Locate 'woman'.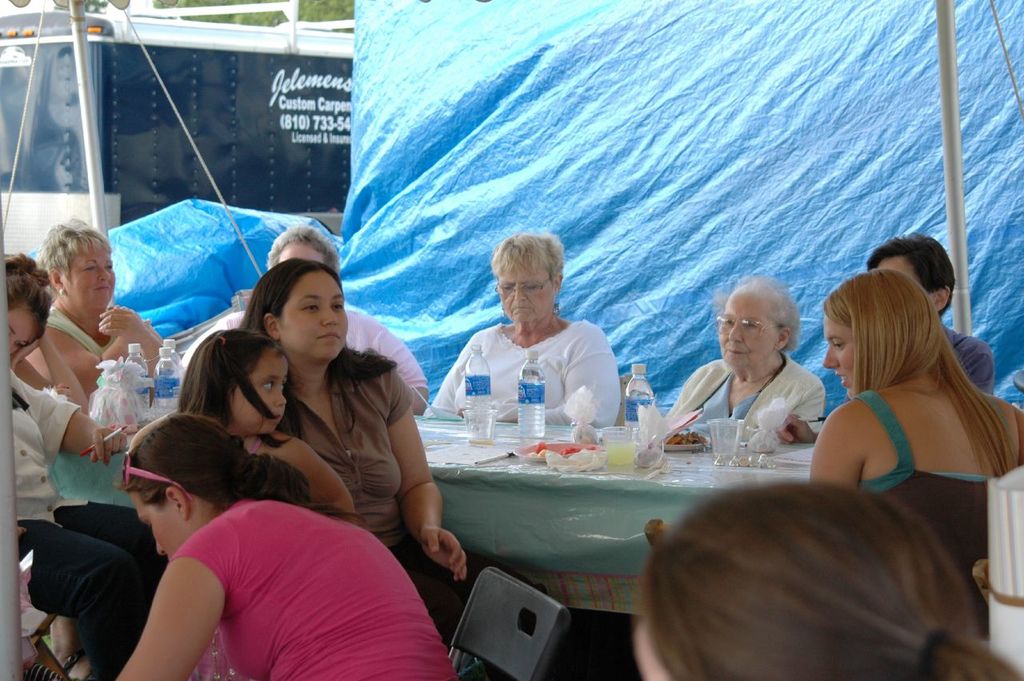
Bounding box: <bbox>802, 266, 1023, 614</bbox>.
